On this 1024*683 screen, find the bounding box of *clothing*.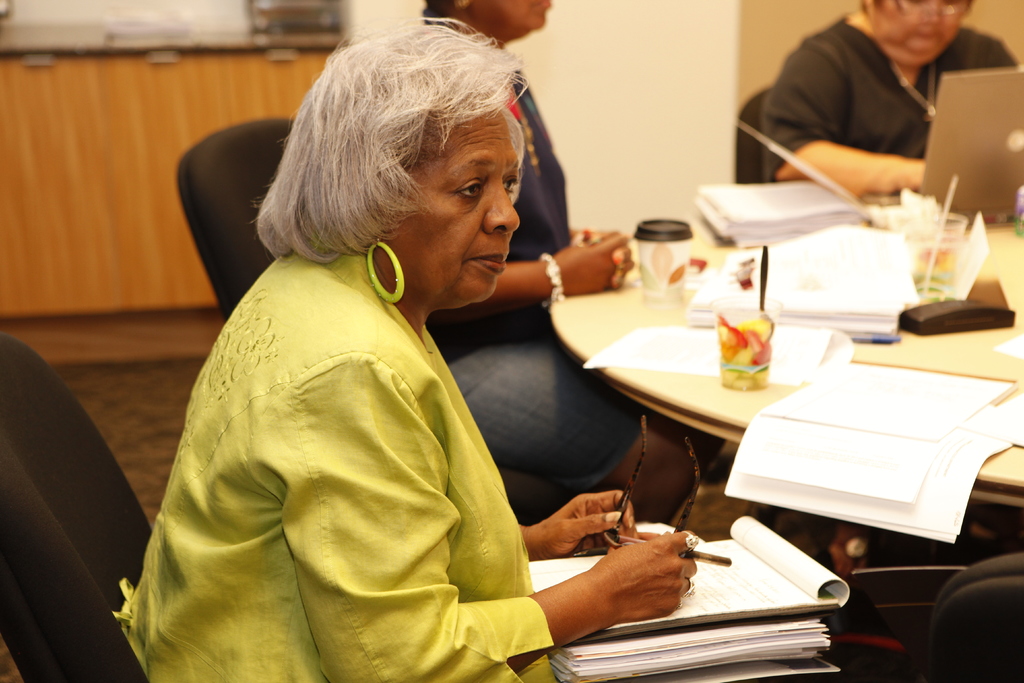
Bounding box: 765 11 1020 184.
